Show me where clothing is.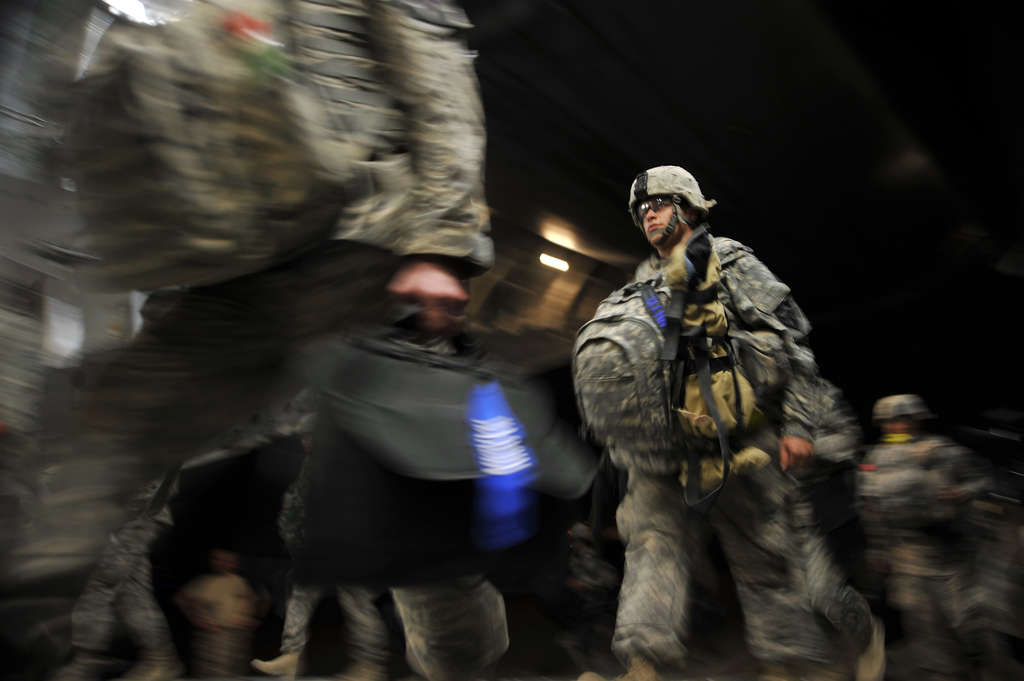
clothing is at 84, 465, 182, 677.
